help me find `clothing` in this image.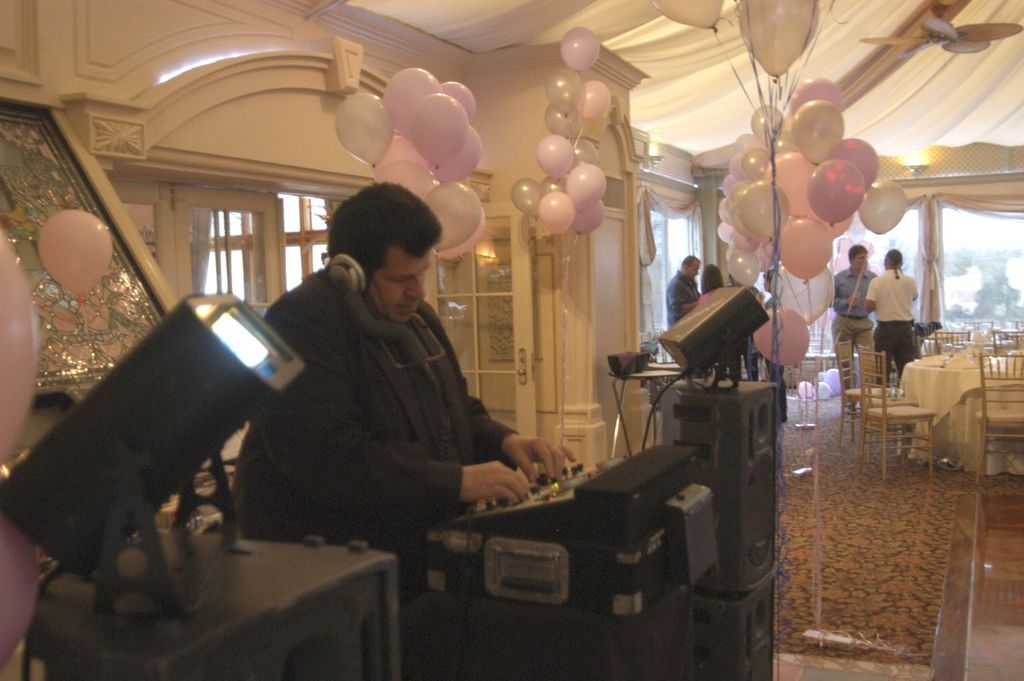
Found it: <bbox>866, 267, 916, 384</bbox>.
